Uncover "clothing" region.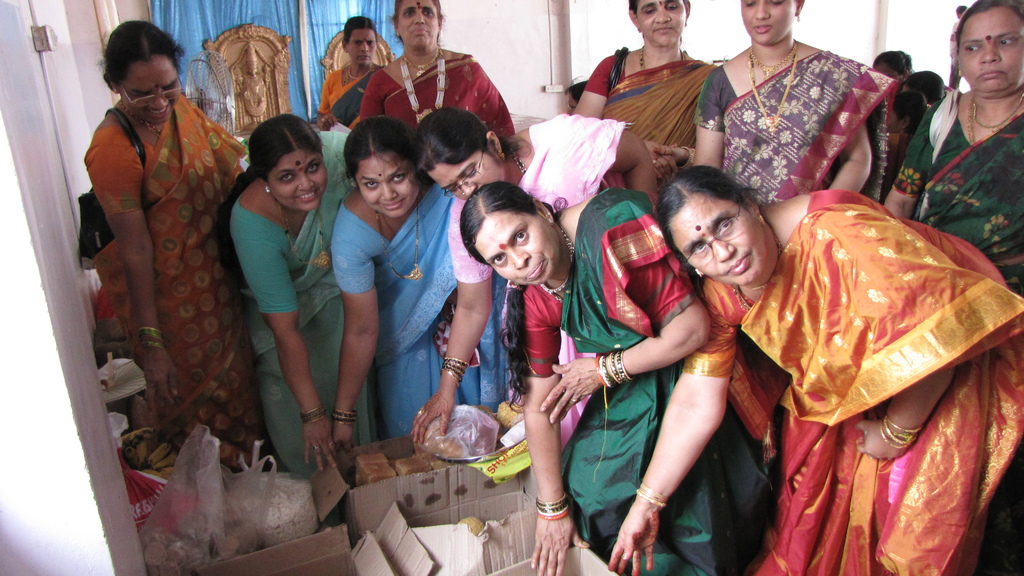
Uncovered: 672 188 1023 575.
